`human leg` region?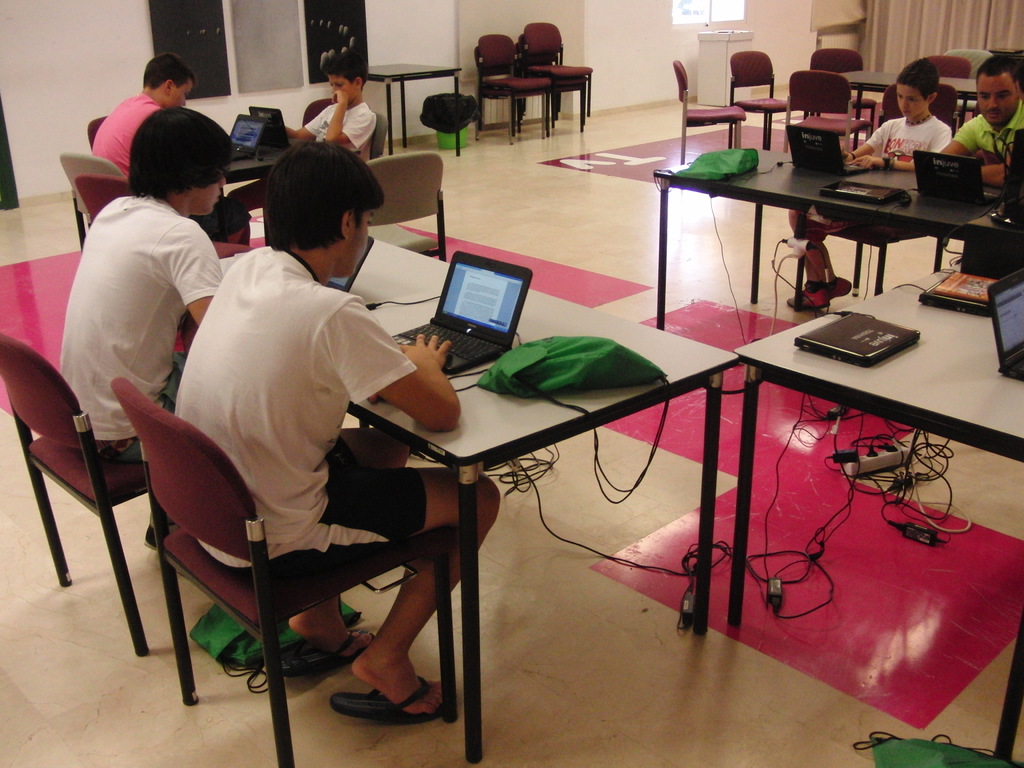
789 209 841 309
